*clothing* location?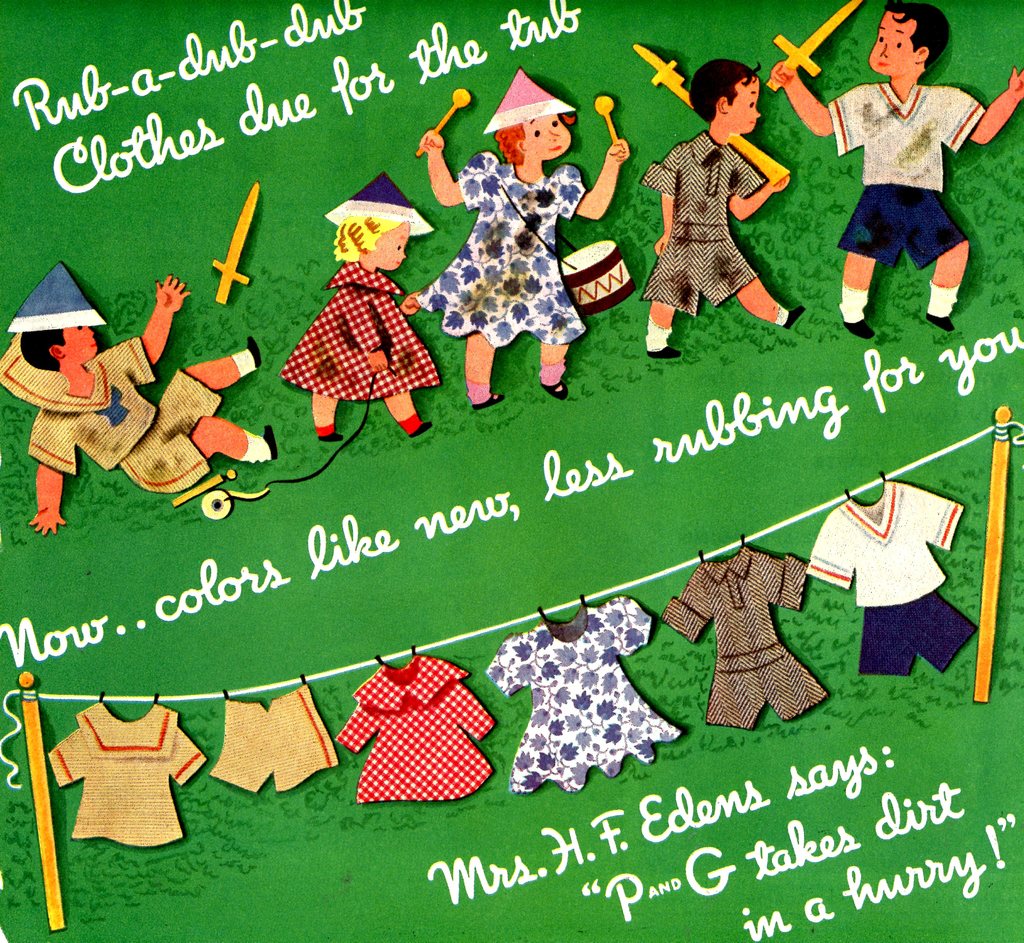
Rect(658, 546, 810, 723)
